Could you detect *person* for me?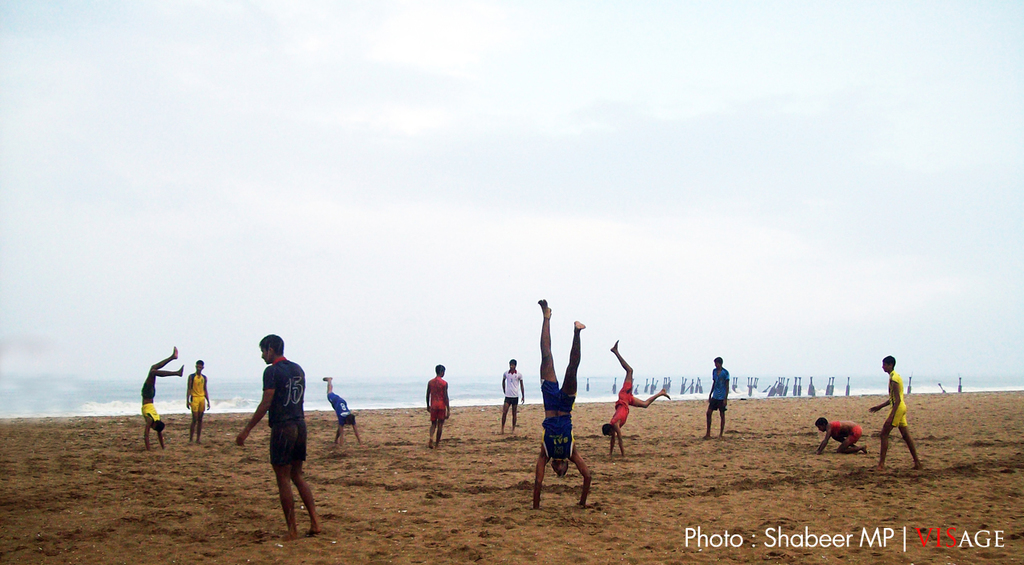
Detection result: Rect(864, 348, 927, 472).
